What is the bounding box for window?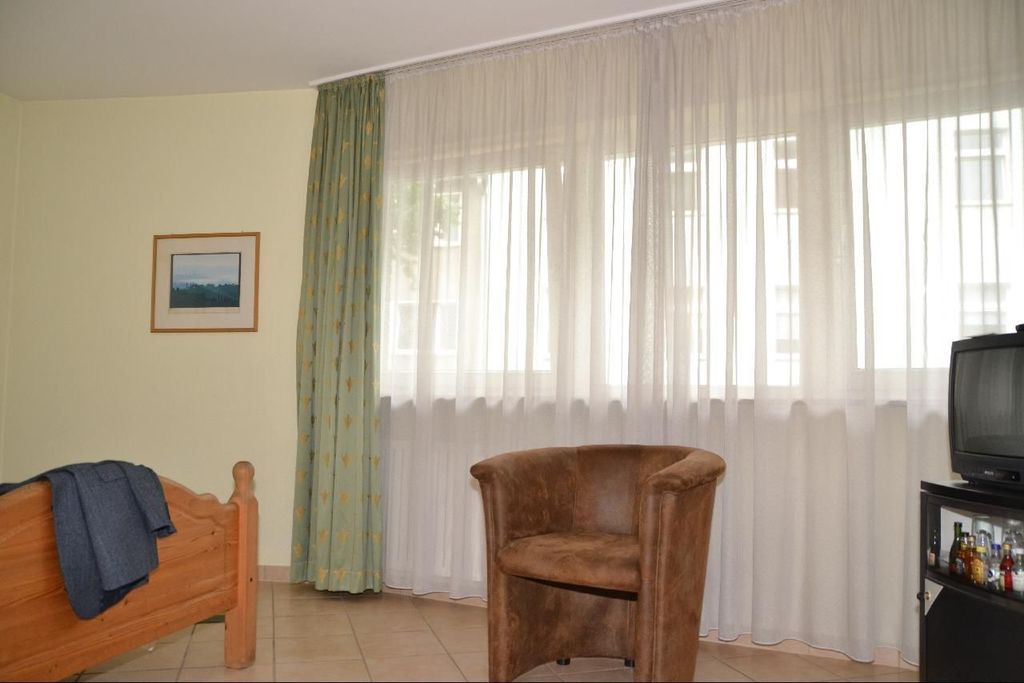
{"left": 430, "top": 185, "right": 475, "bottom": 250}.
